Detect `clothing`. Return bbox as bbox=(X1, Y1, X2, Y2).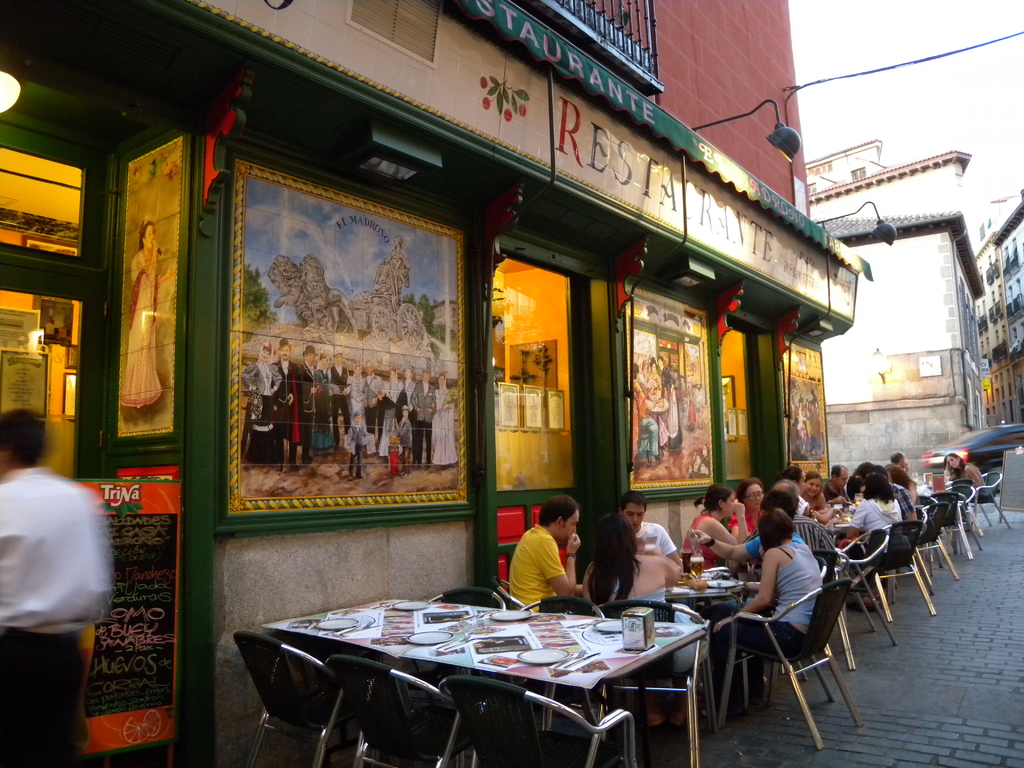
bbox=(796, 492, 808, 518).
